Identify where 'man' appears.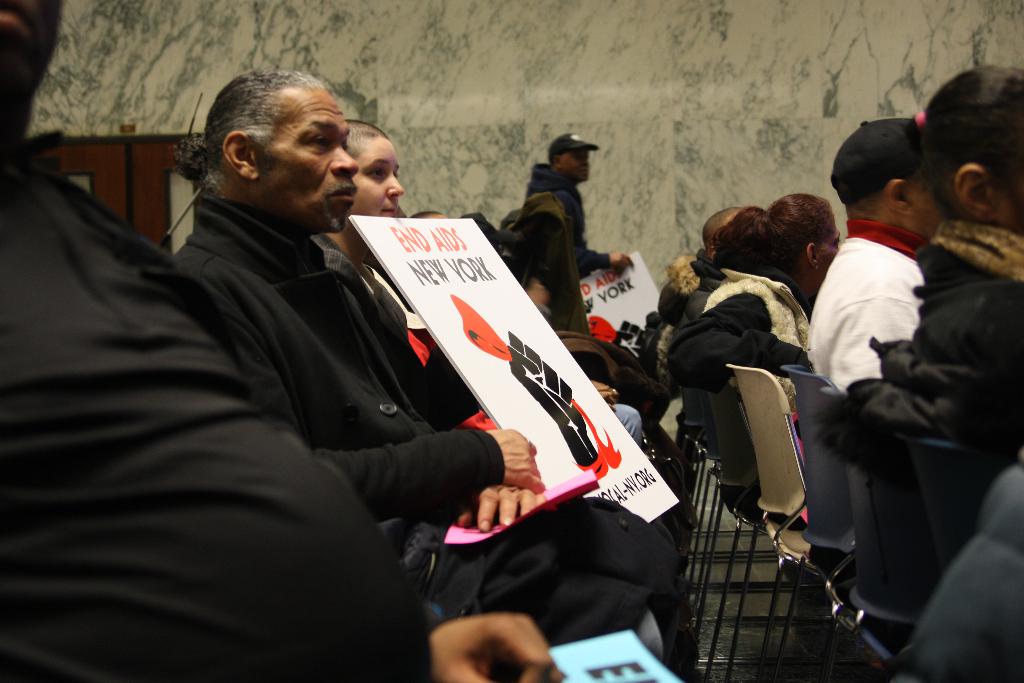
Appears at l=776, t=120, r=922, b=467.
